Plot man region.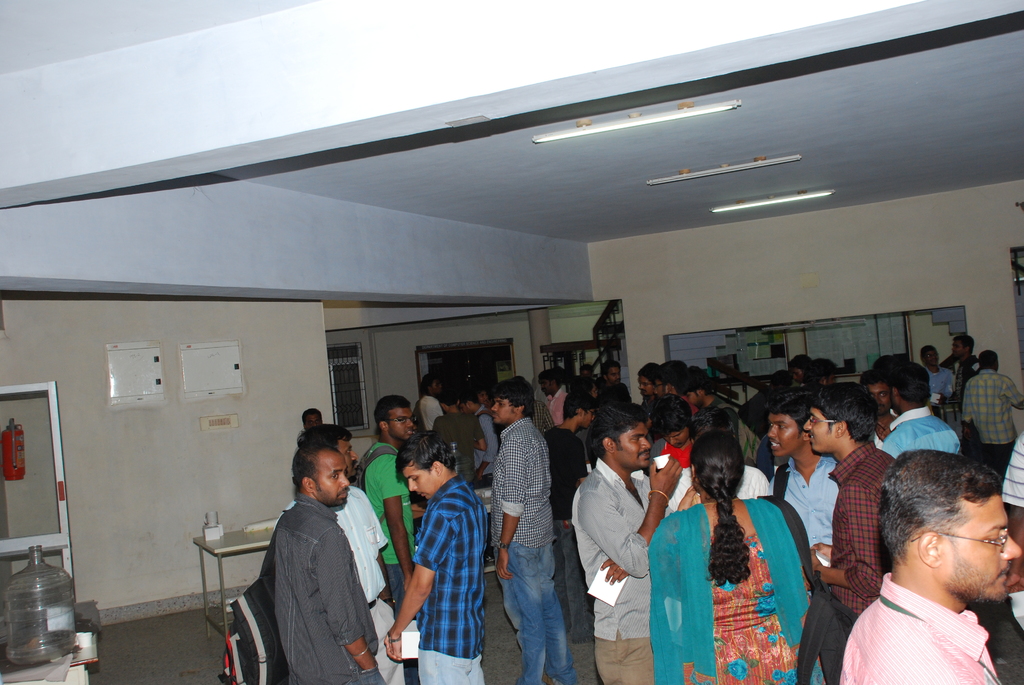
Plotted at x1=364, y1=395, x2=416, y2=618.
